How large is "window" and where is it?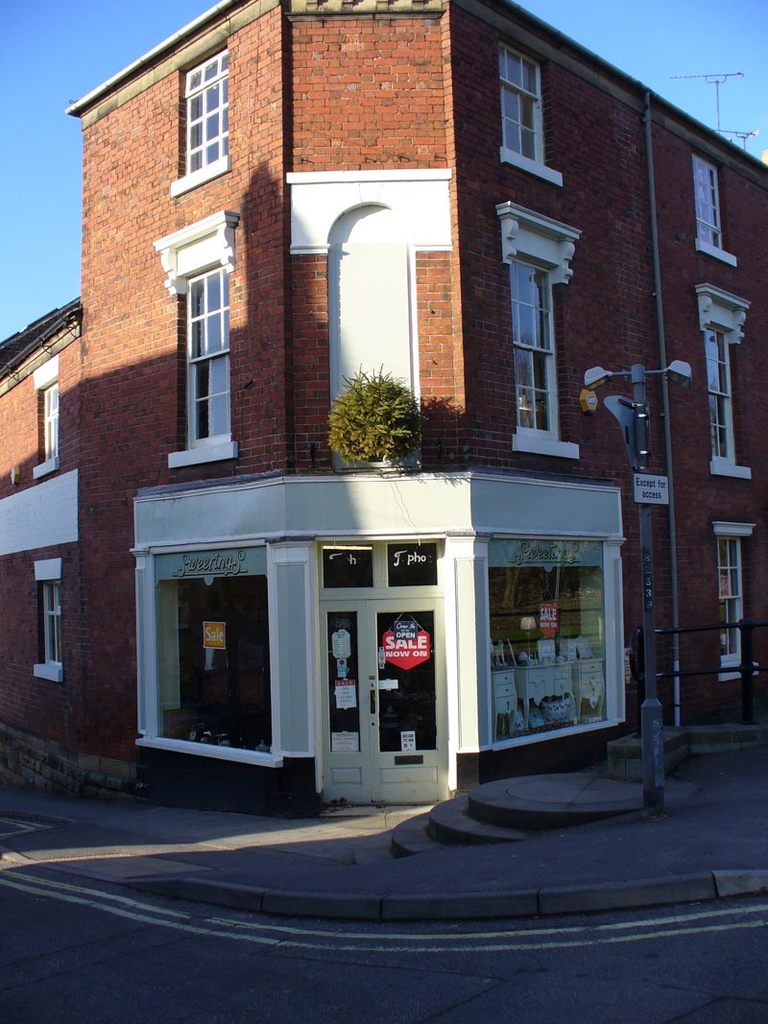
Bounding box: bbox=[497, 40, 563, 189].
